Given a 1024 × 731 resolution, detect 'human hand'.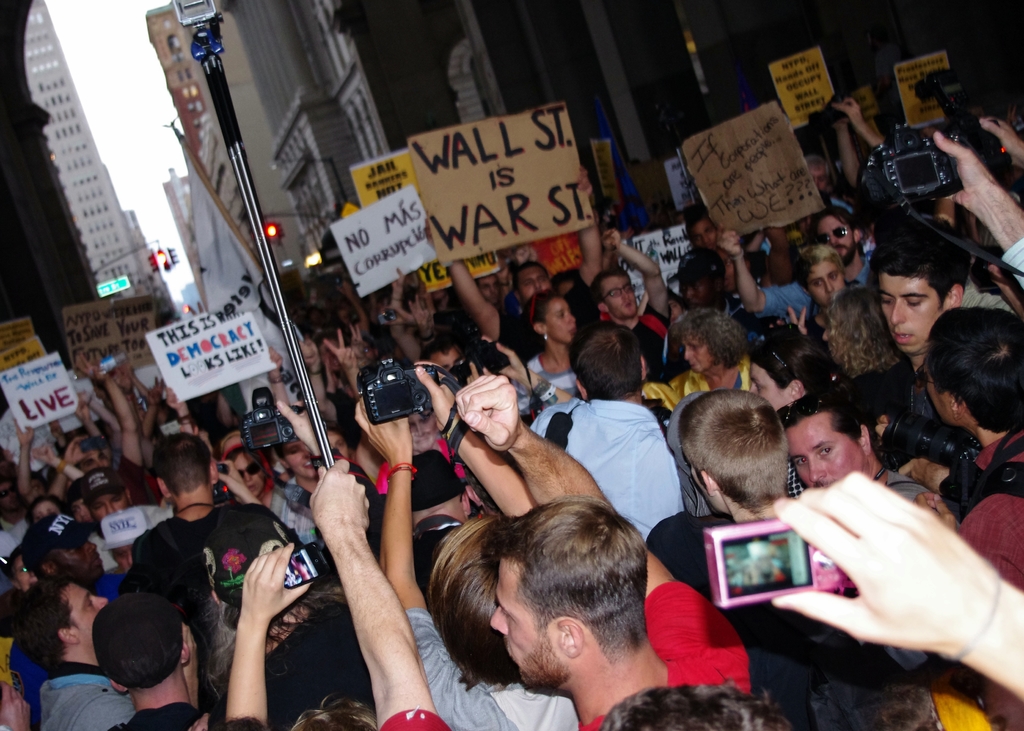
crop(786, 470, 995, 686).
